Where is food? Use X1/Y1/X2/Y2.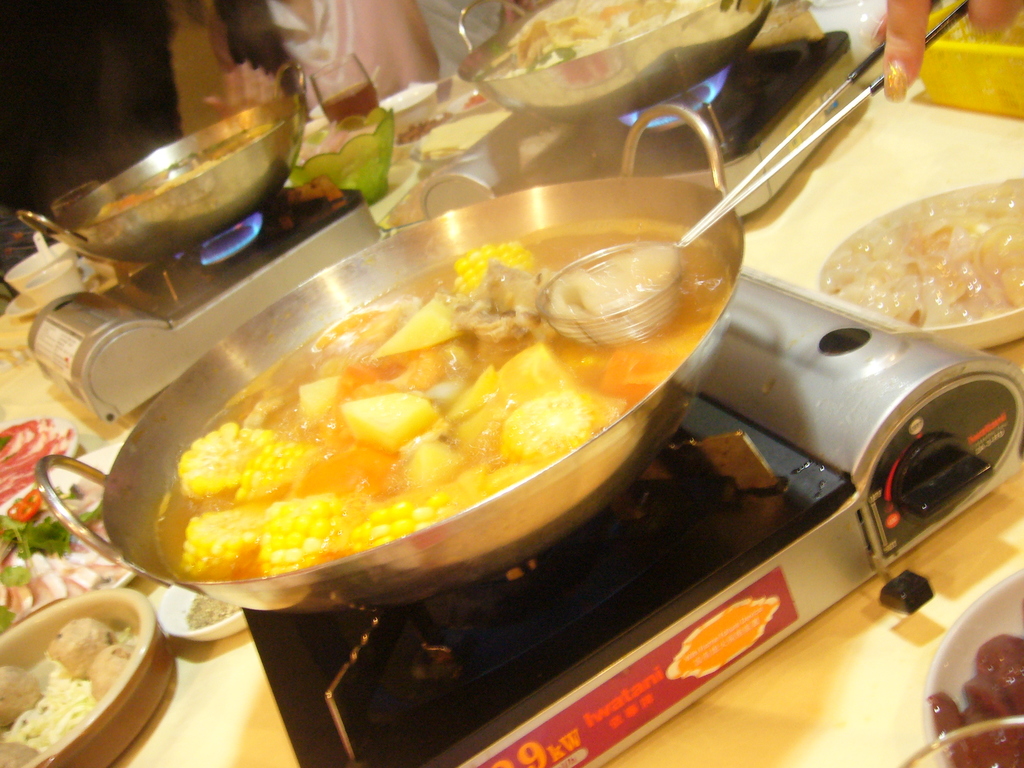
444/362/527/409.
